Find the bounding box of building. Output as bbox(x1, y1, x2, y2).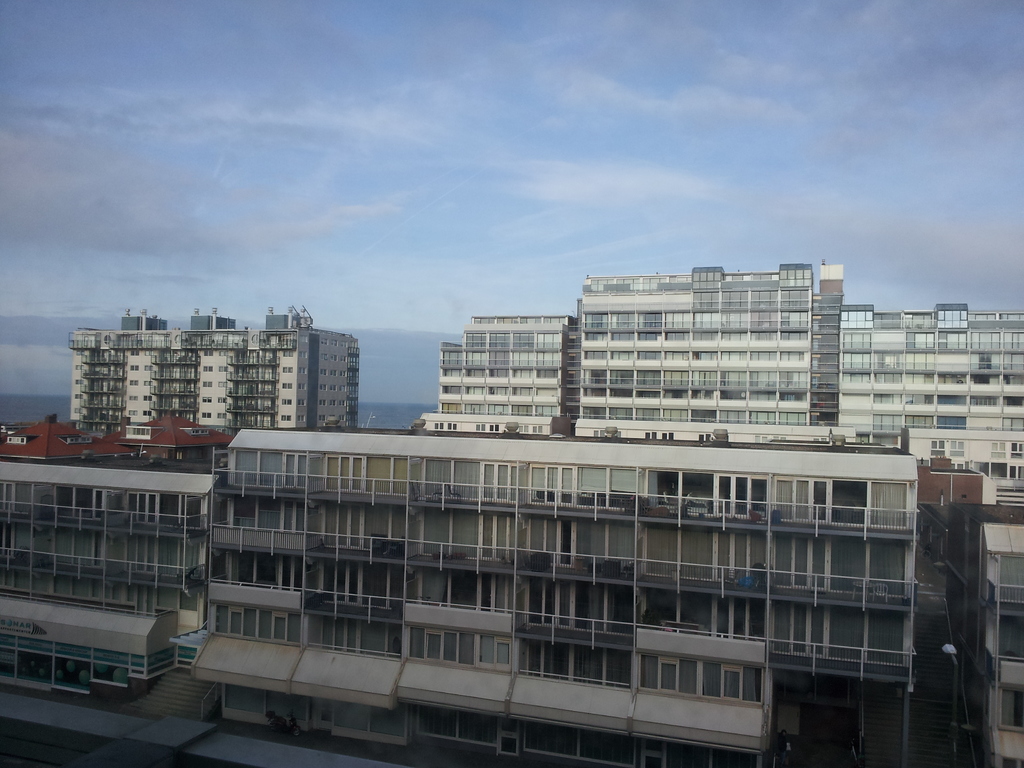
bbox(70, 322, 354, 421).
